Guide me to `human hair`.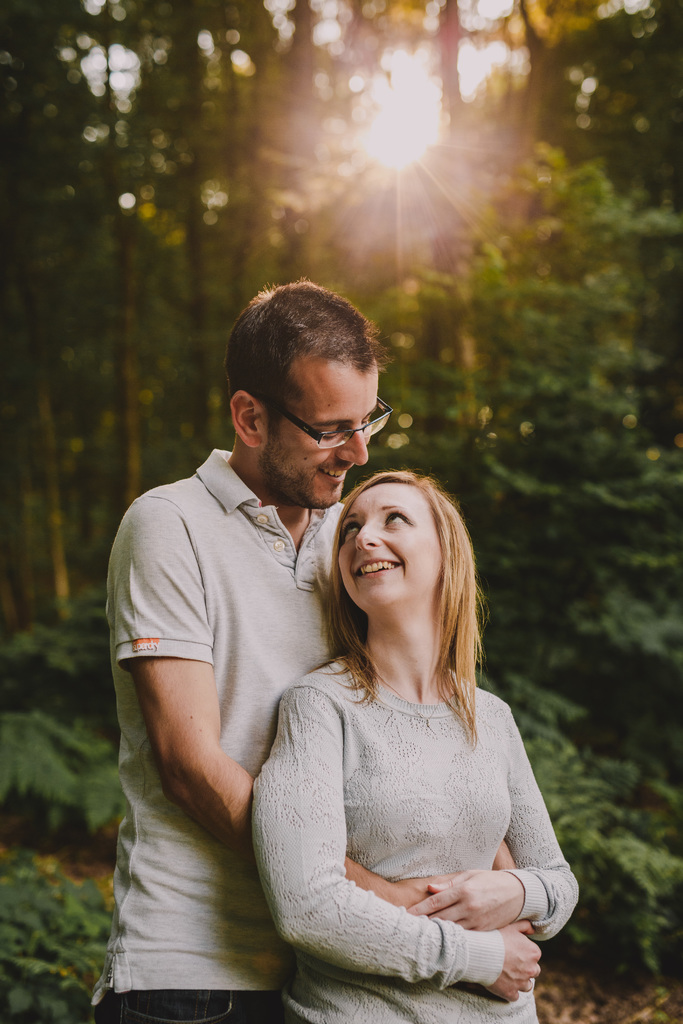
Guidance: 324/459/487/737.
